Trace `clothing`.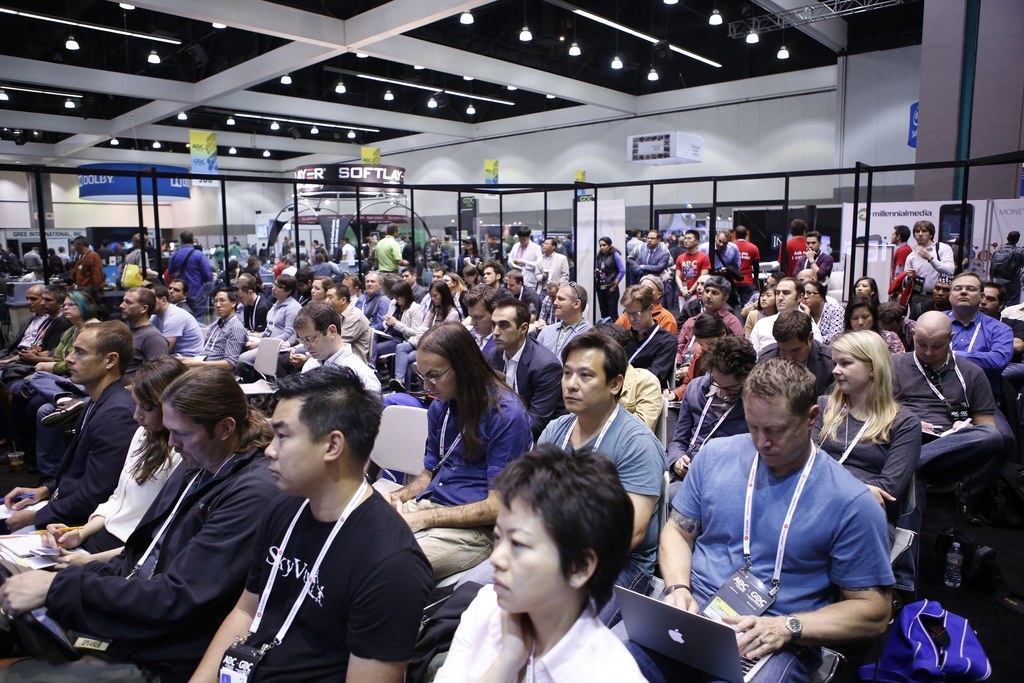
Traced to 441, 242, 453, 255.
